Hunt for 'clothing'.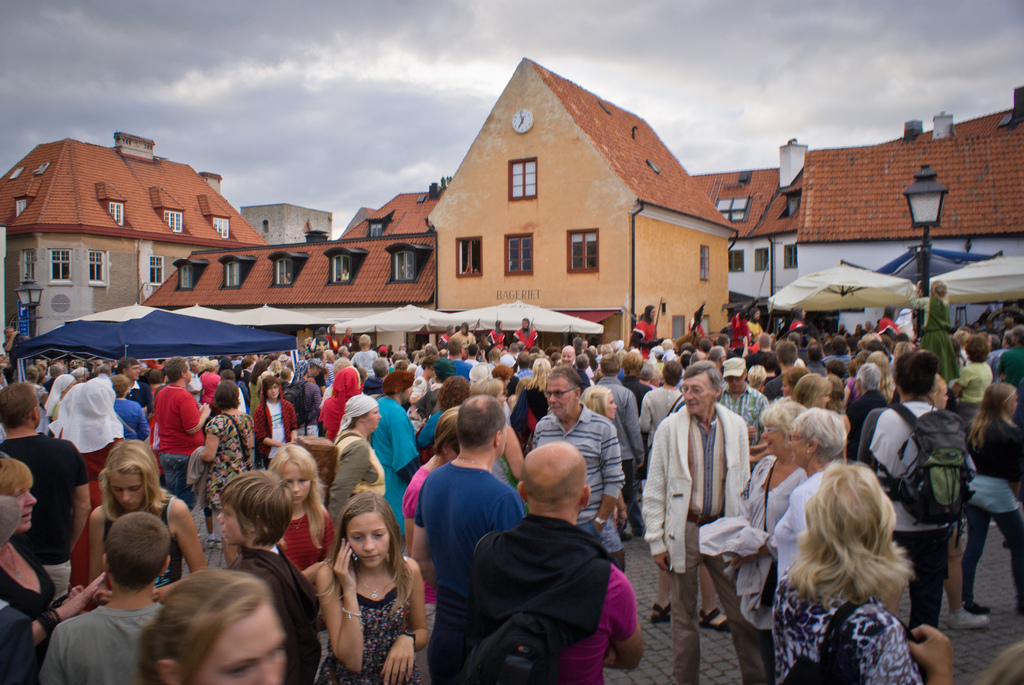
Hunted down at <region>318, 535, 422, 681</region>.
